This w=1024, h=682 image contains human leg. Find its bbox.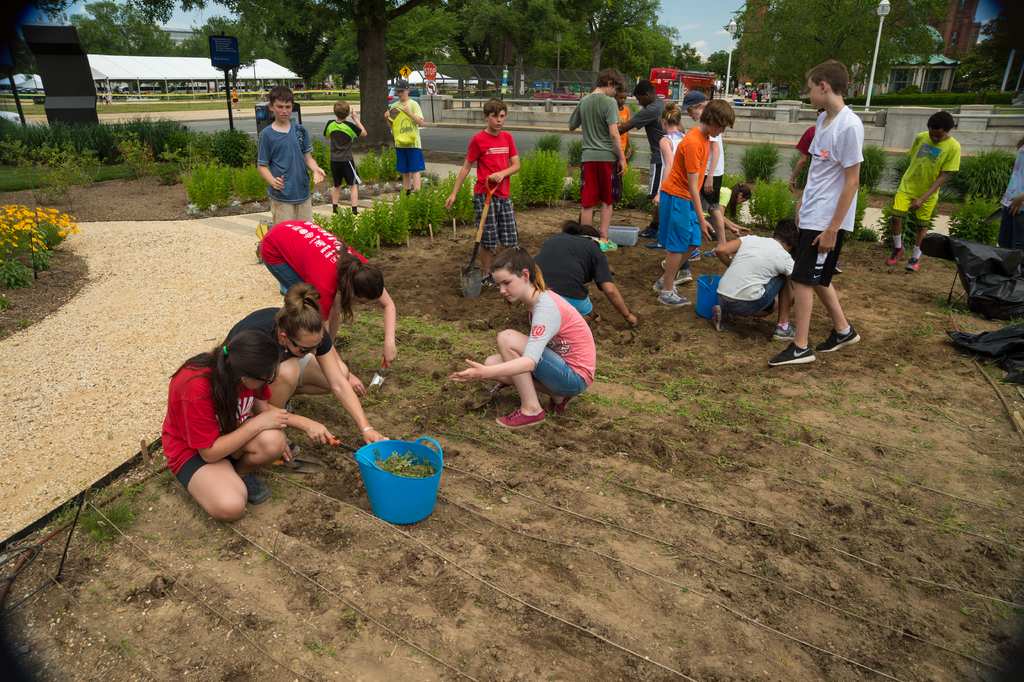
(410, 166, 421, 197).
